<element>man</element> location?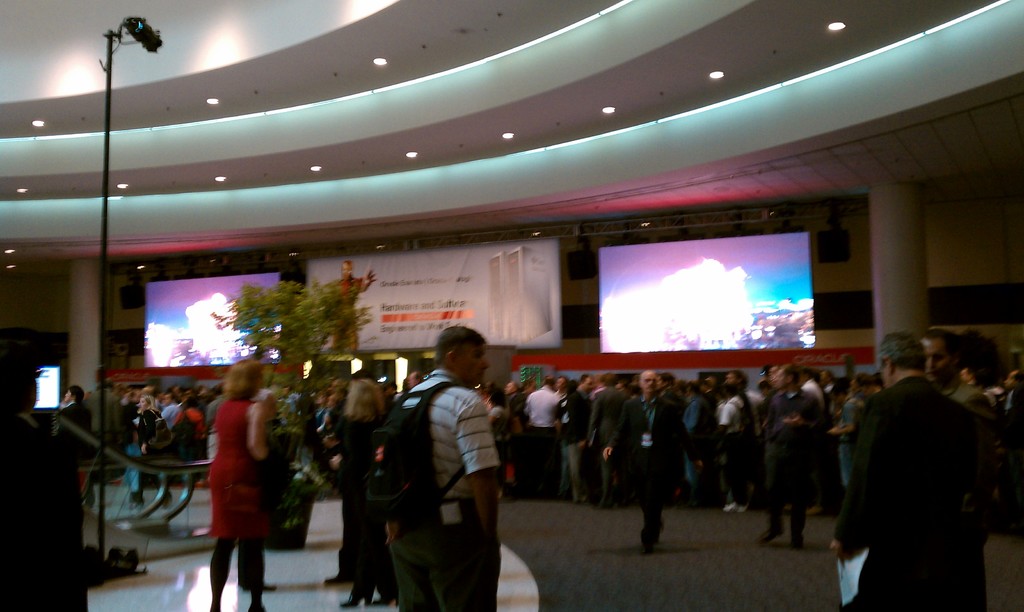
828 334 1002 606
